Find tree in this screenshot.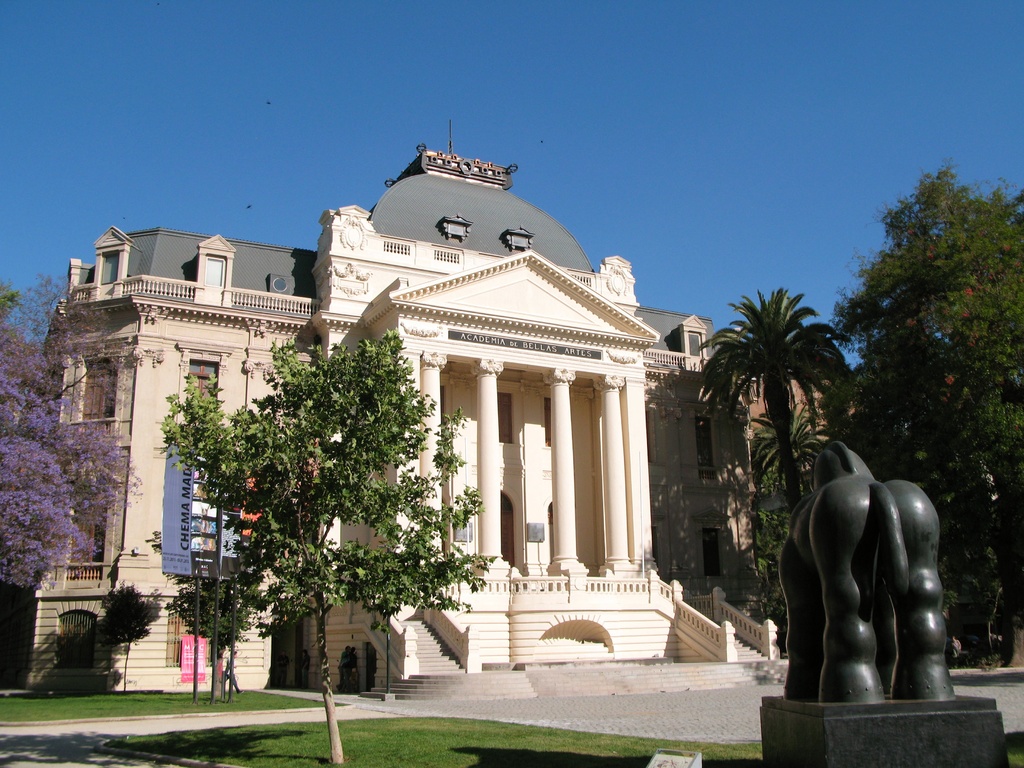
The bounding box for tree is crop(834, 317, 991, 657).
